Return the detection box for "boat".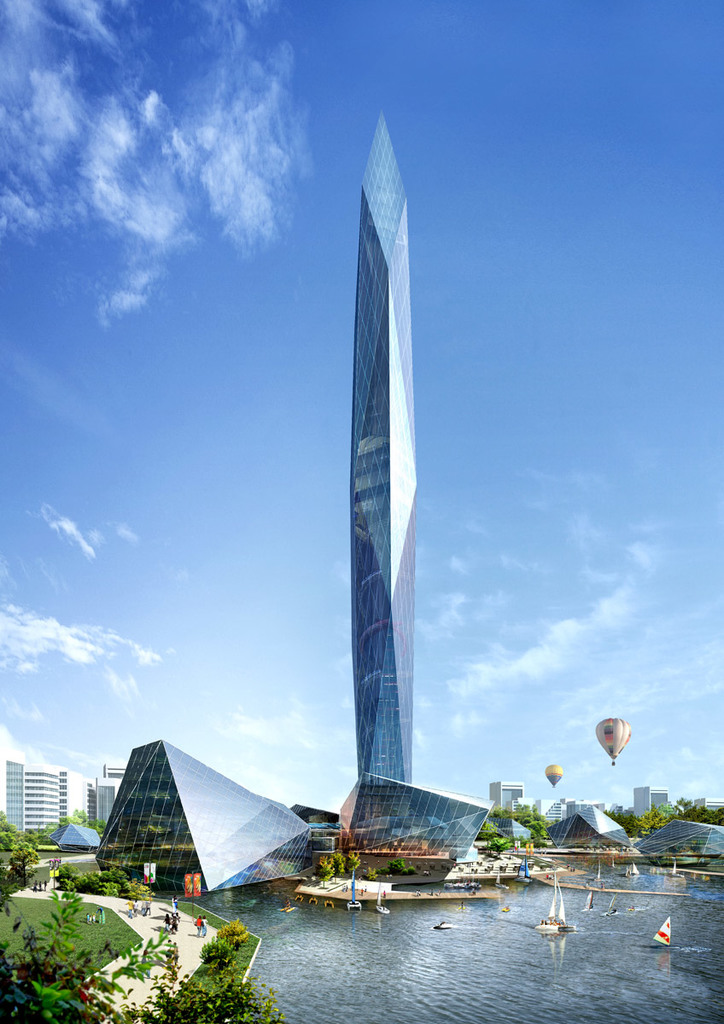
x1=348 y1=870 x2=365 y2=916.
